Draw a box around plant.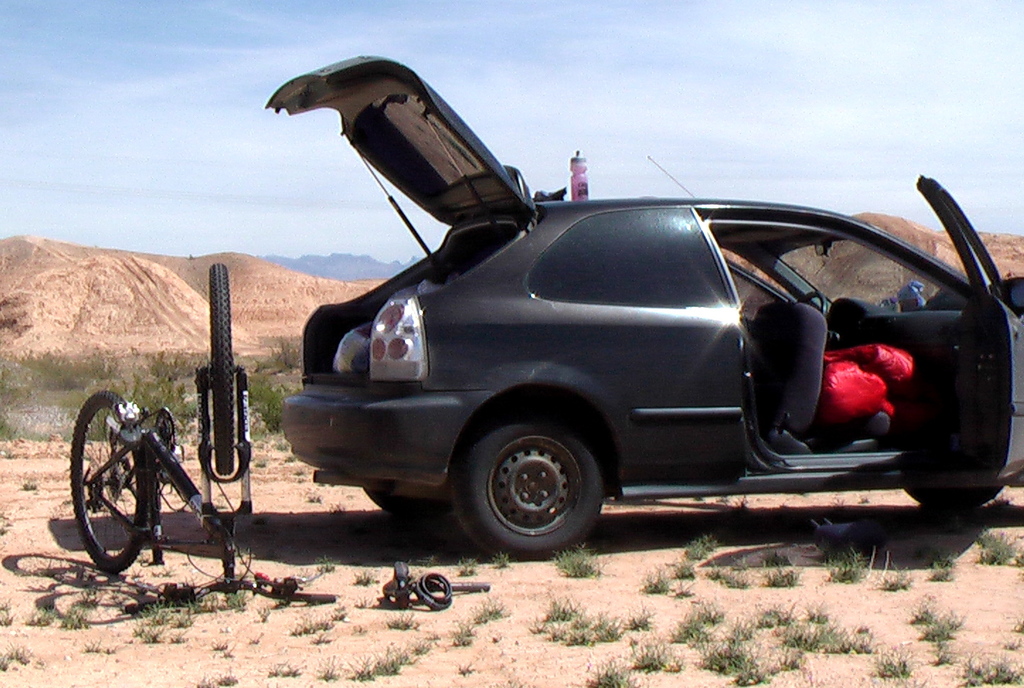
[588,662,636,687].
